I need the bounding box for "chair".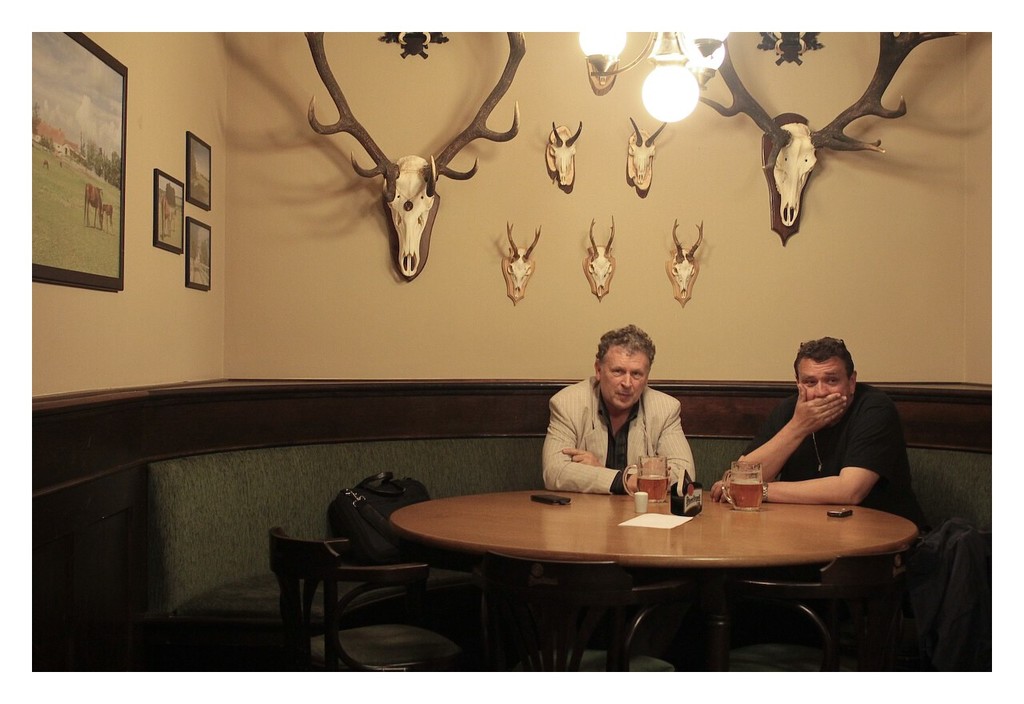
Here it is: select_region(712, 539, 955, 671).
